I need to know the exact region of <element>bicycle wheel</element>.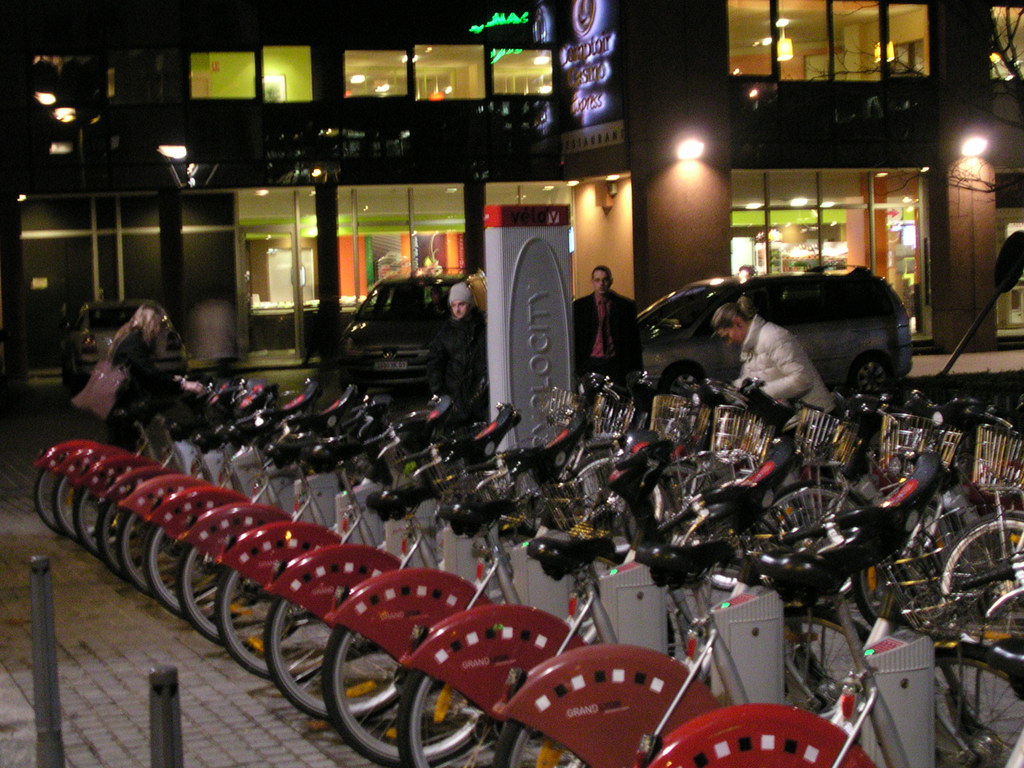
Region: select_region(934, 513, 1023, 651).
